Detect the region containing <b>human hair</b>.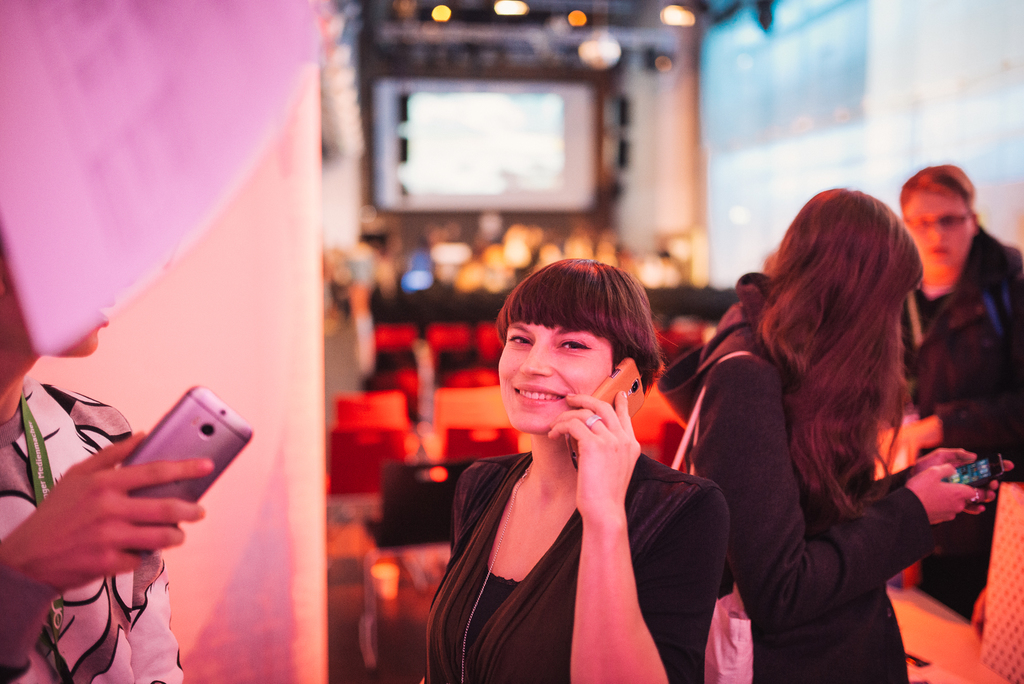
select_region(899, 160, 977, 216).
